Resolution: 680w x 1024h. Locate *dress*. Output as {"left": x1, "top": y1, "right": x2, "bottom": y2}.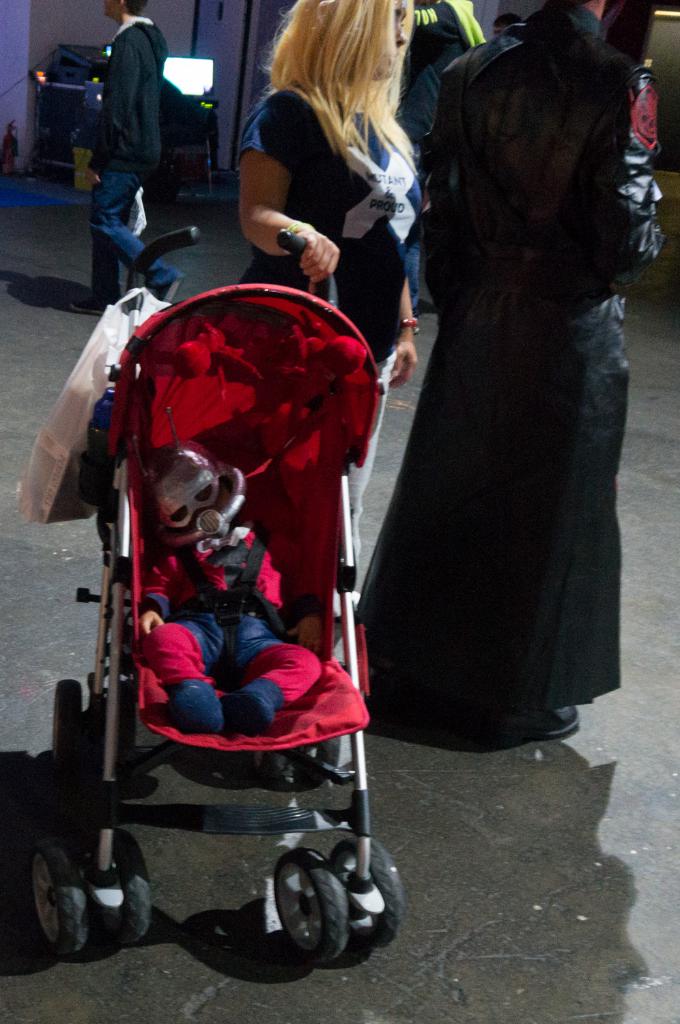
{"left": 238, "top": 91, "right": 420, "bottom": 366}.
